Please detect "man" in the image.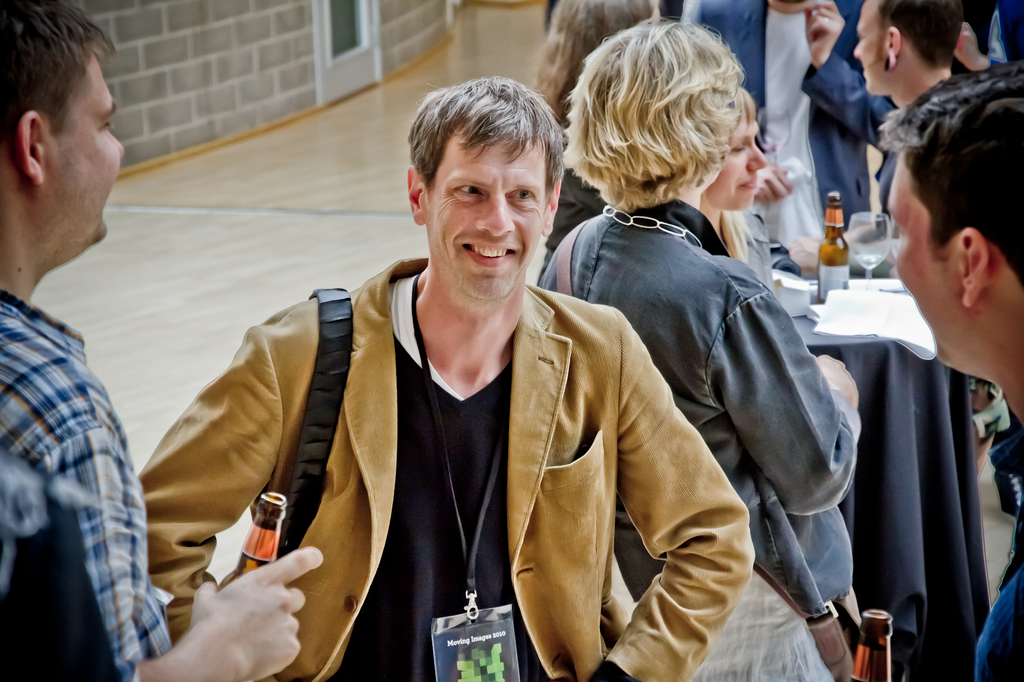
[left=0, top=0, right=326, bottom=681].
